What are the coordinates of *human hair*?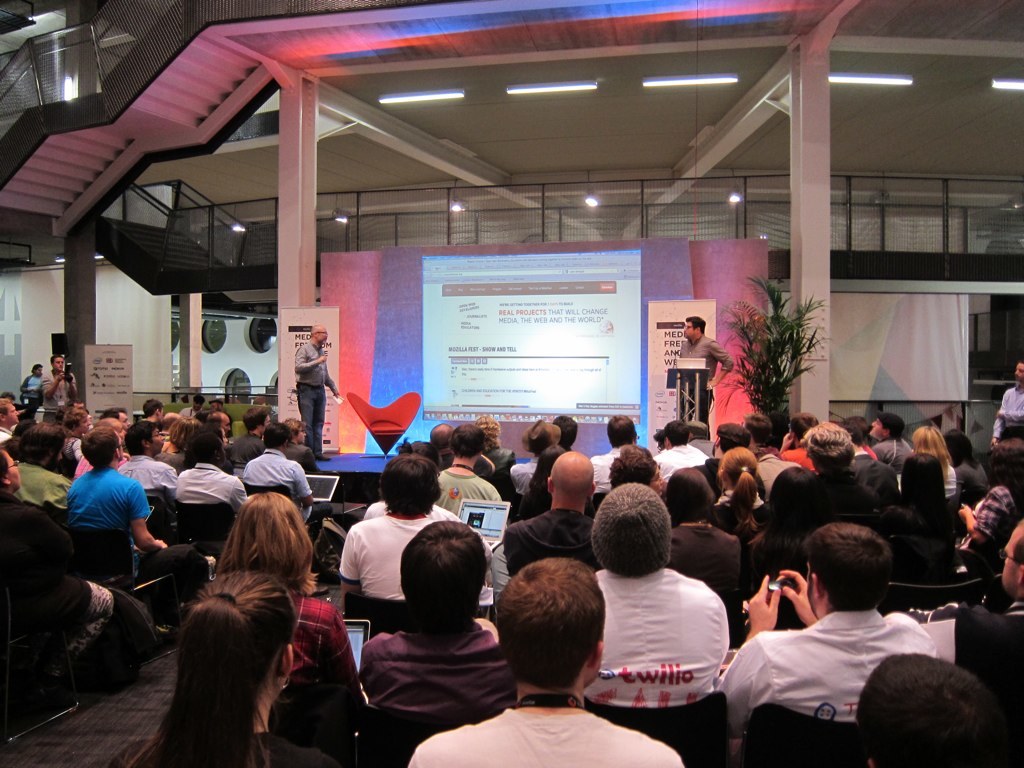
[left=82, top=424, right=120, bottom=471].
